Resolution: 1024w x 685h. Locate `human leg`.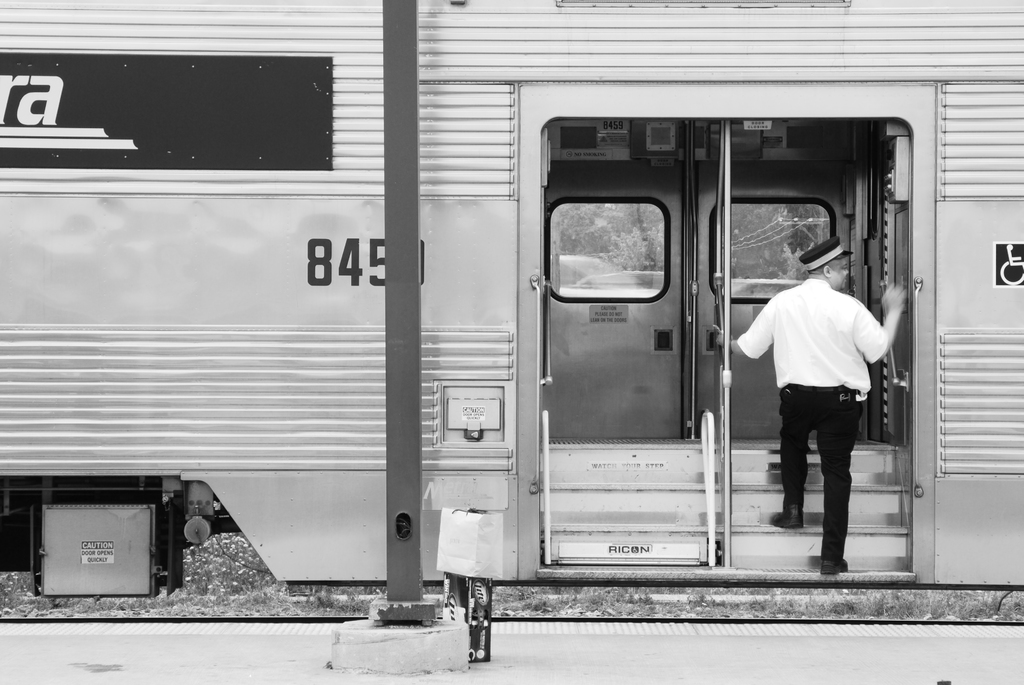
crop(774, 388, 815, 524).
